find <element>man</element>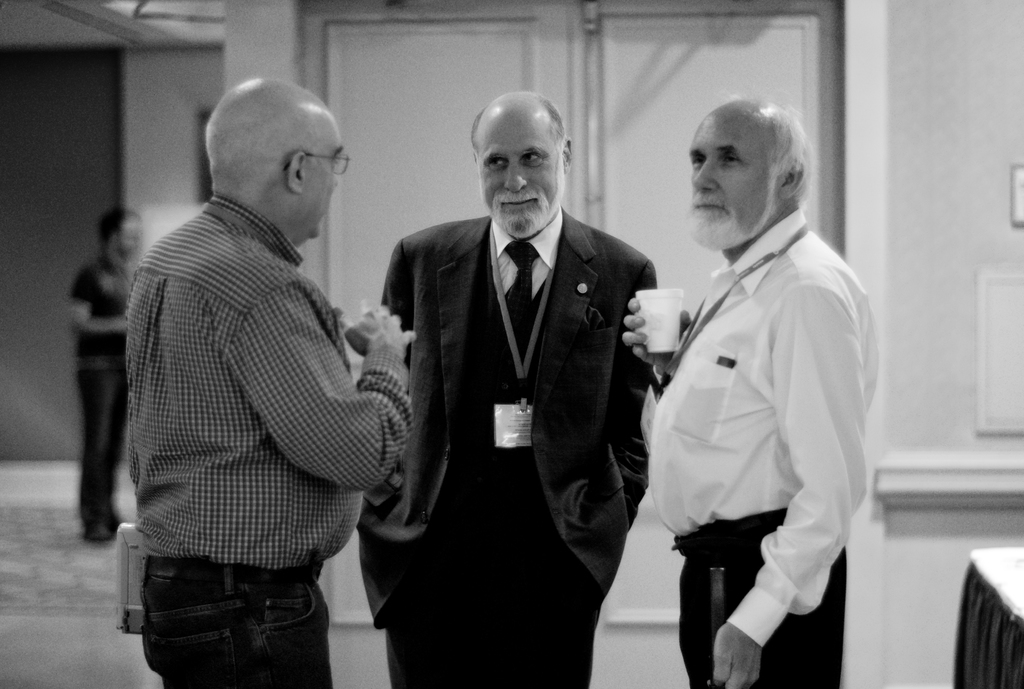
bbox(70, 209, 143, 542)
